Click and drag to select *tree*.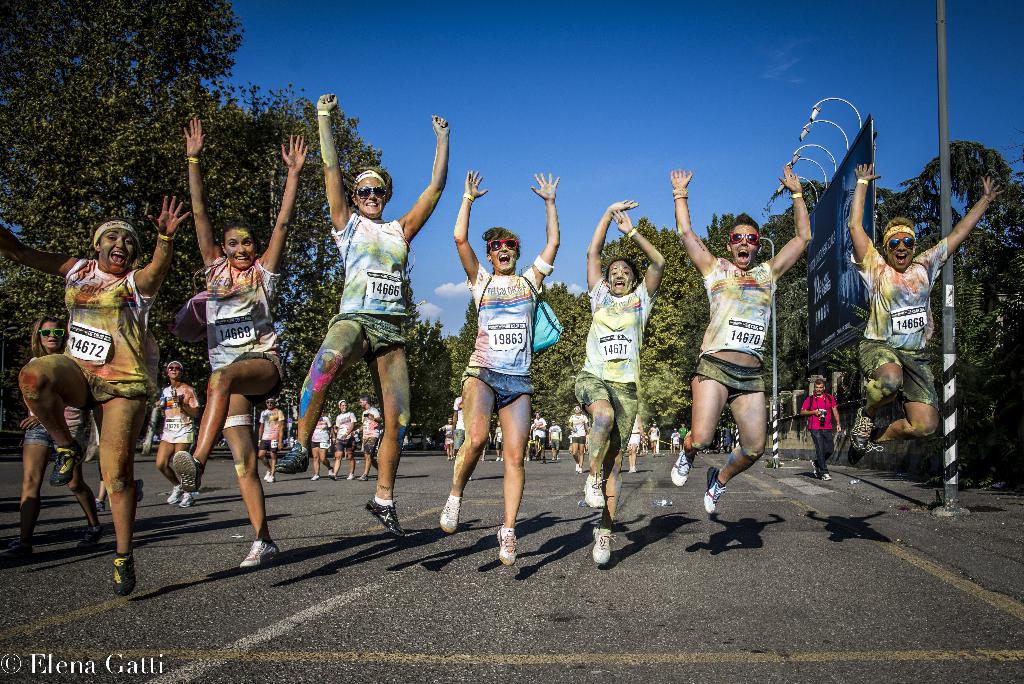
Selection: {"x1": 439, "y1": 272, "x2": 485, "y2": 434}.
